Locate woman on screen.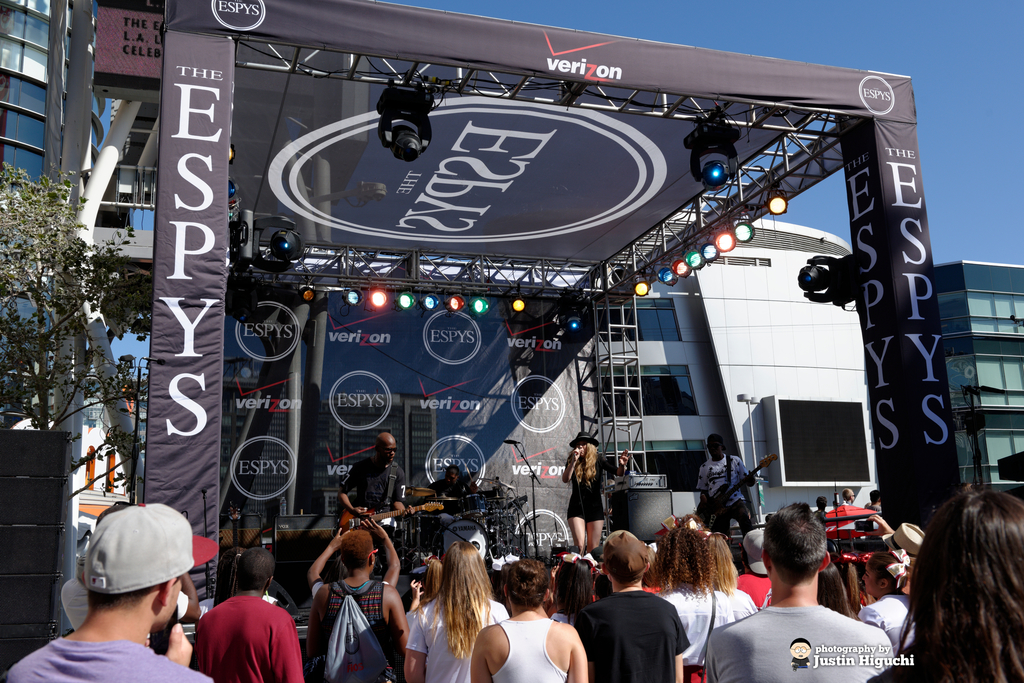
On screen at box=[703, 531, 757, 619].
